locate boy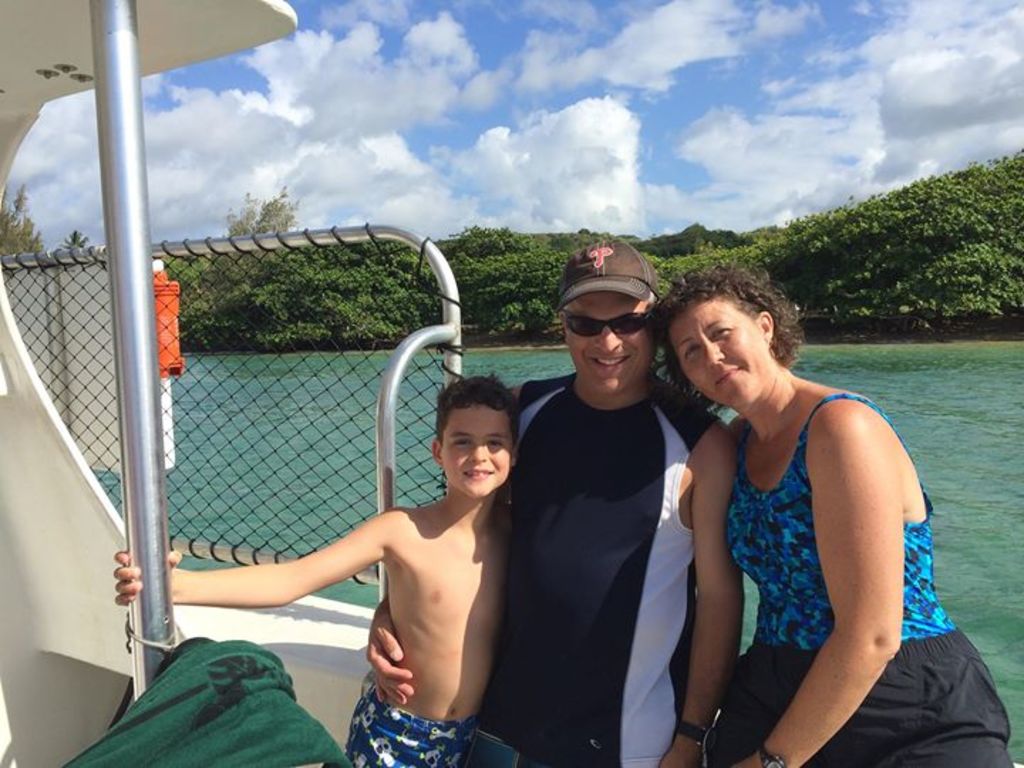
x1=178, y1=395, x2=521, y2=738
